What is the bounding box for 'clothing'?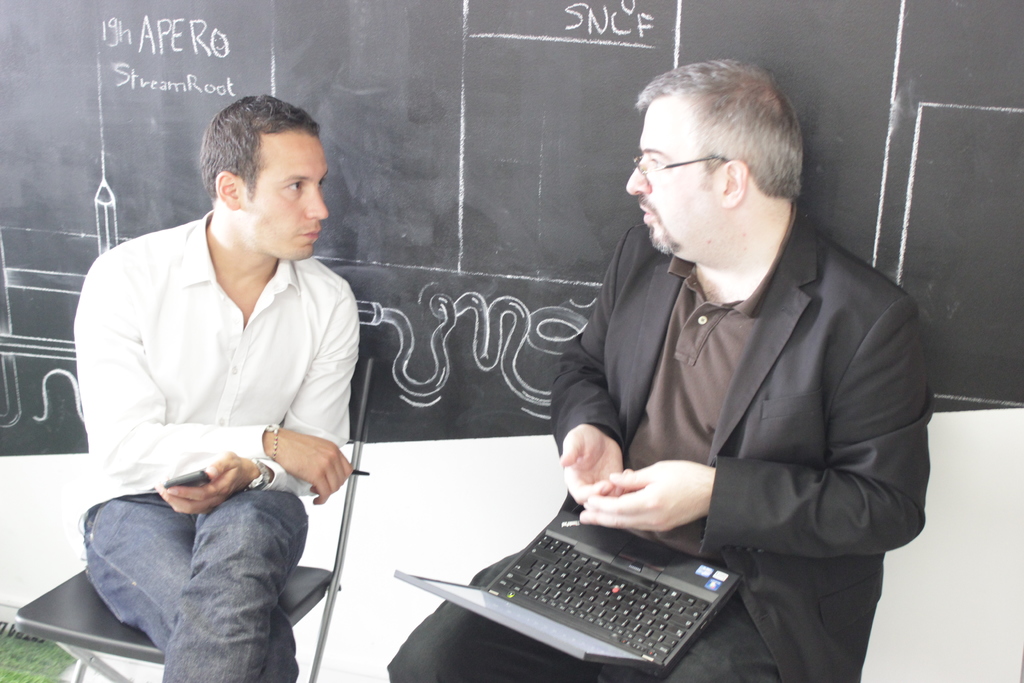
379,201,936,682.
